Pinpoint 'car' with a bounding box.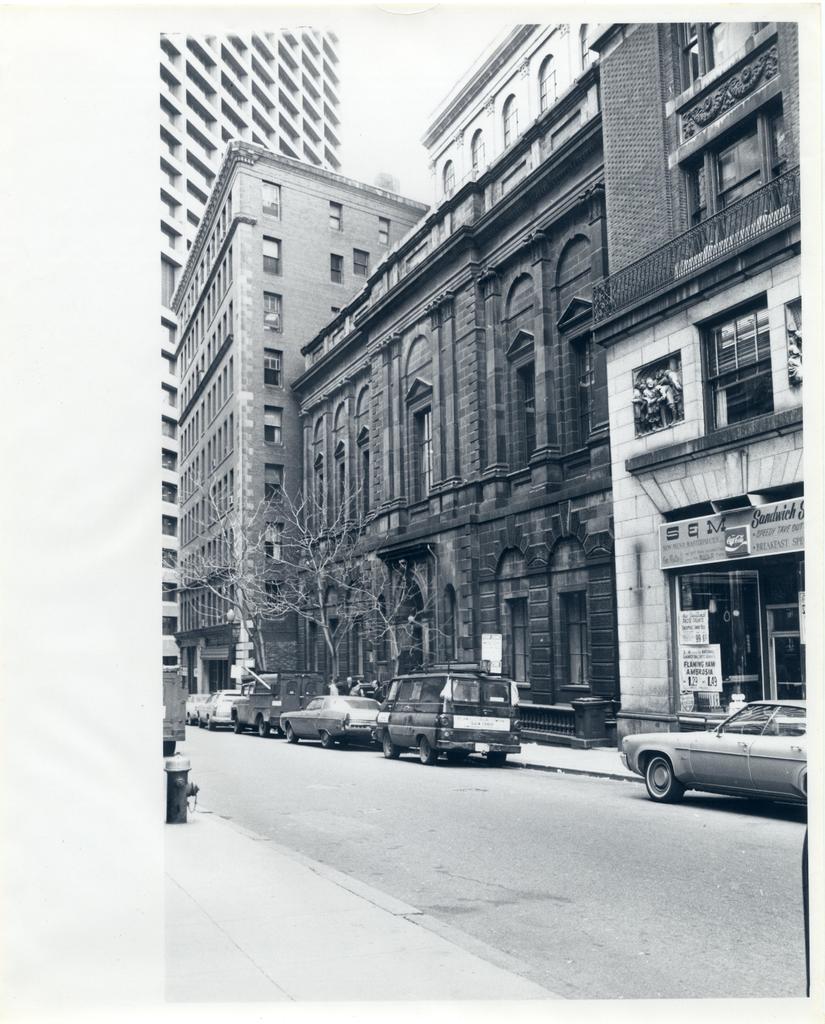
<box>280,692,392,746</box>.
